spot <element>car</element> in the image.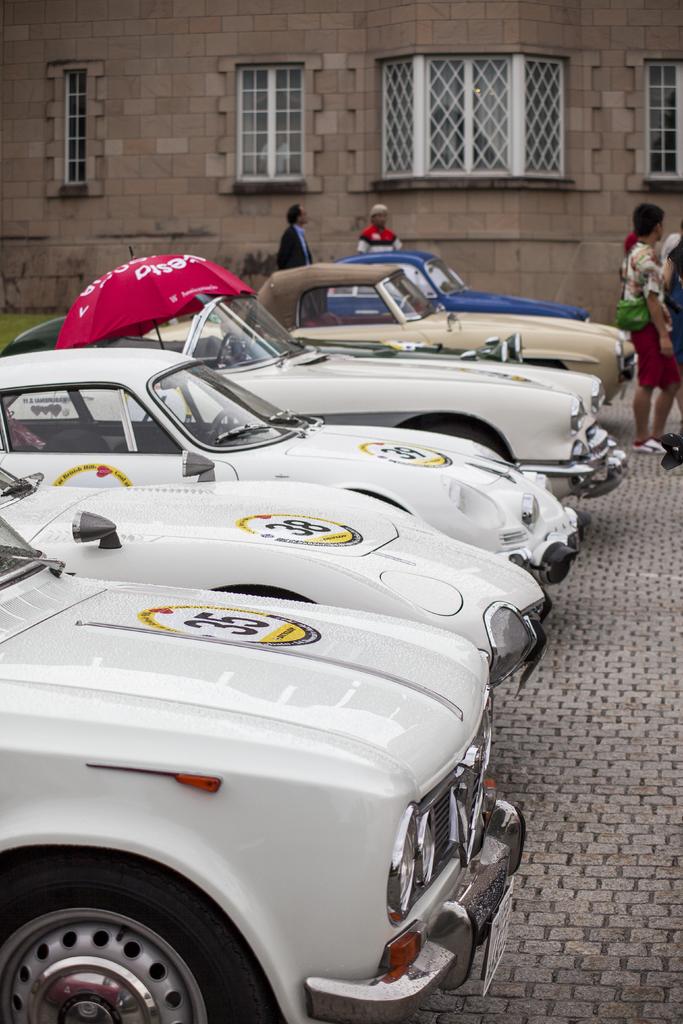
<element>car</element> found at (x1=0, y1=291, x2=633, y2=497).
